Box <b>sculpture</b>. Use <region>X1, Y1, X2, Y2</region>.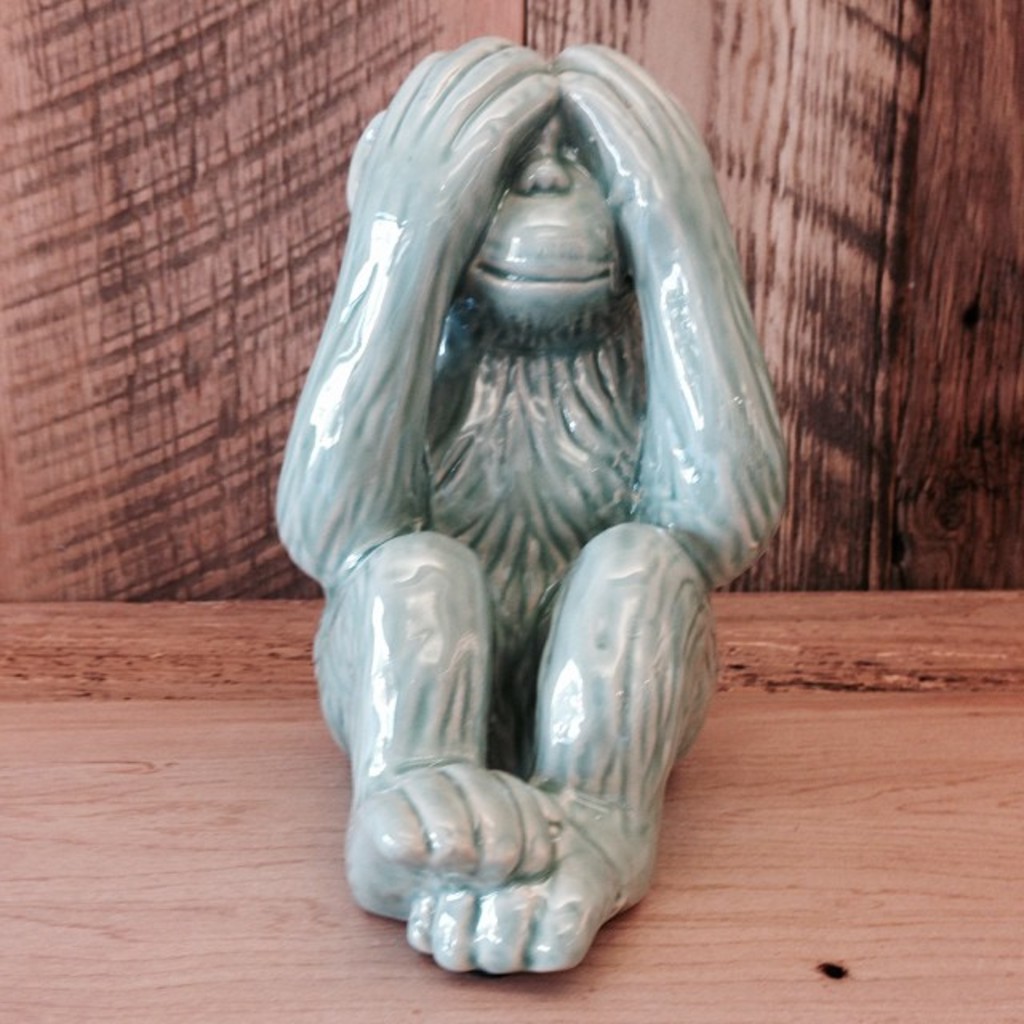
<region>264, 46, 800, 994</region>.
